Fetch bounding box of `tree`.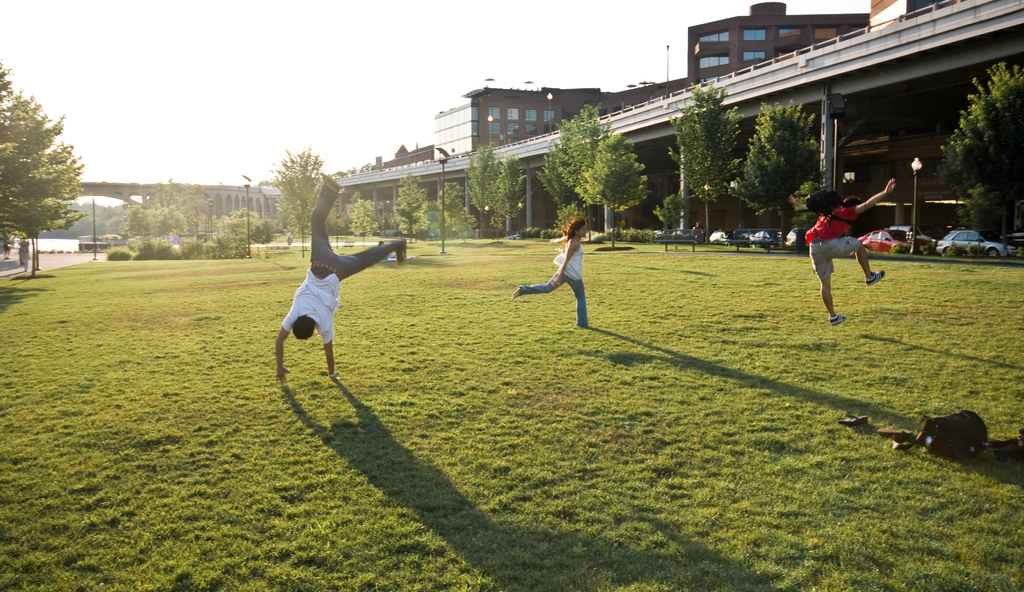
Bbox: bbox(927, 56, 1023, 196).
